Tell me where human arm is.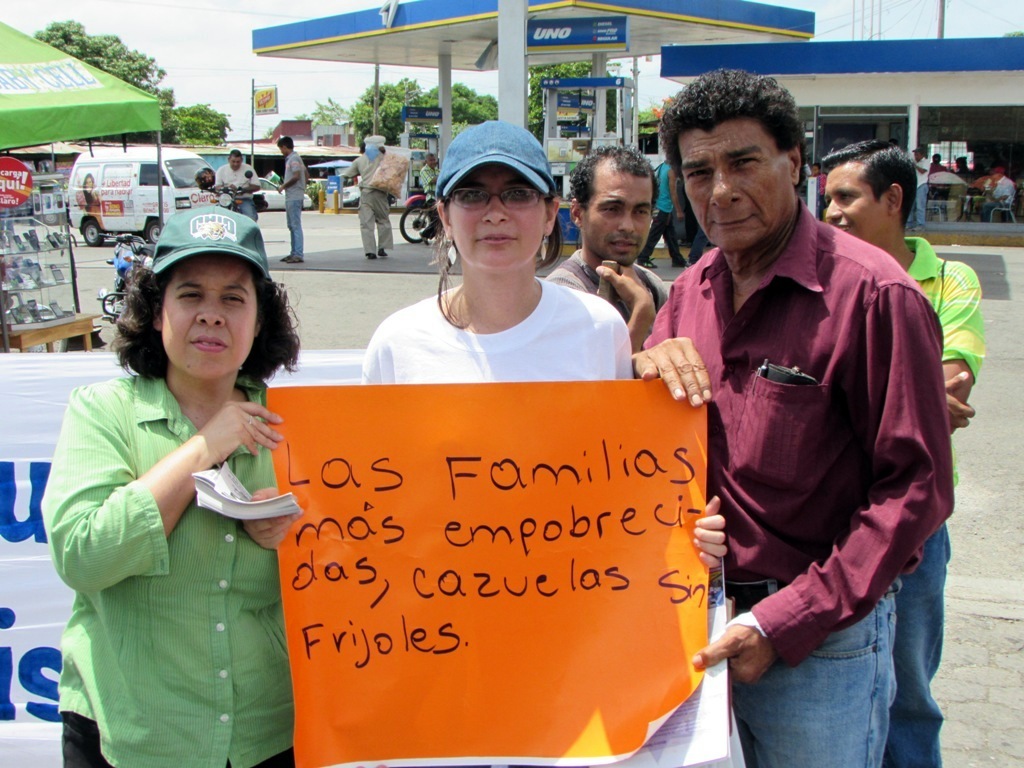
human arm is at (686, 272, 952, 686).
